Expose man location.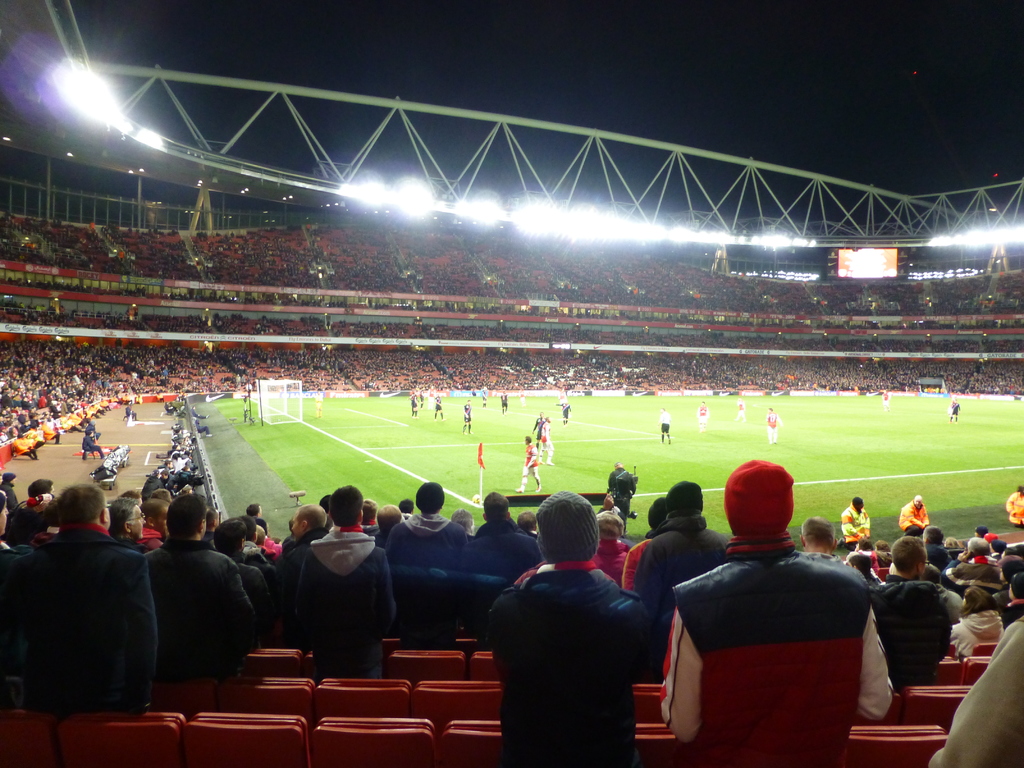
Exposed at <box>146,492,266,681</box>.
